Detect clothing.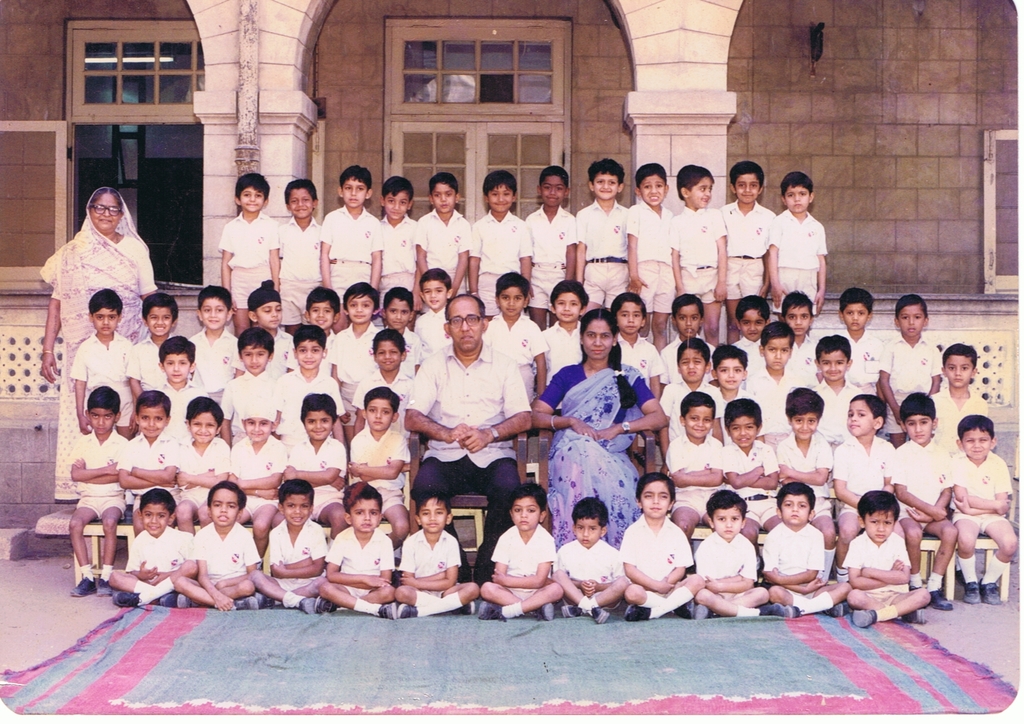
Detected at box=[739, 371, 799, 435].
